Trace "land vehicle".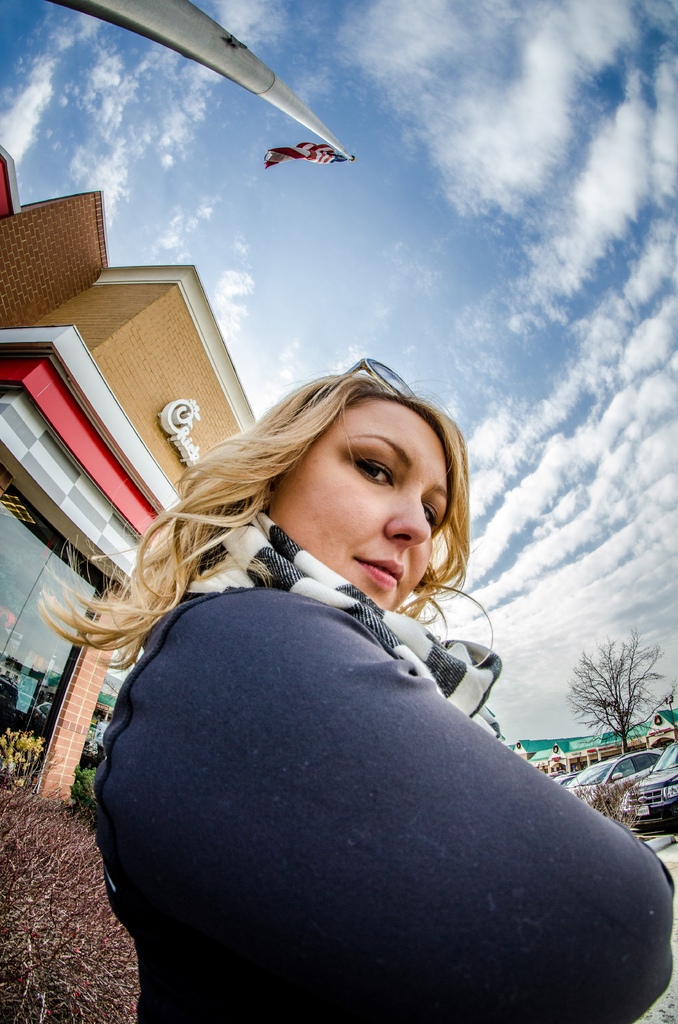
Traced to (left=618, top=747, right=677, bottom=824).
